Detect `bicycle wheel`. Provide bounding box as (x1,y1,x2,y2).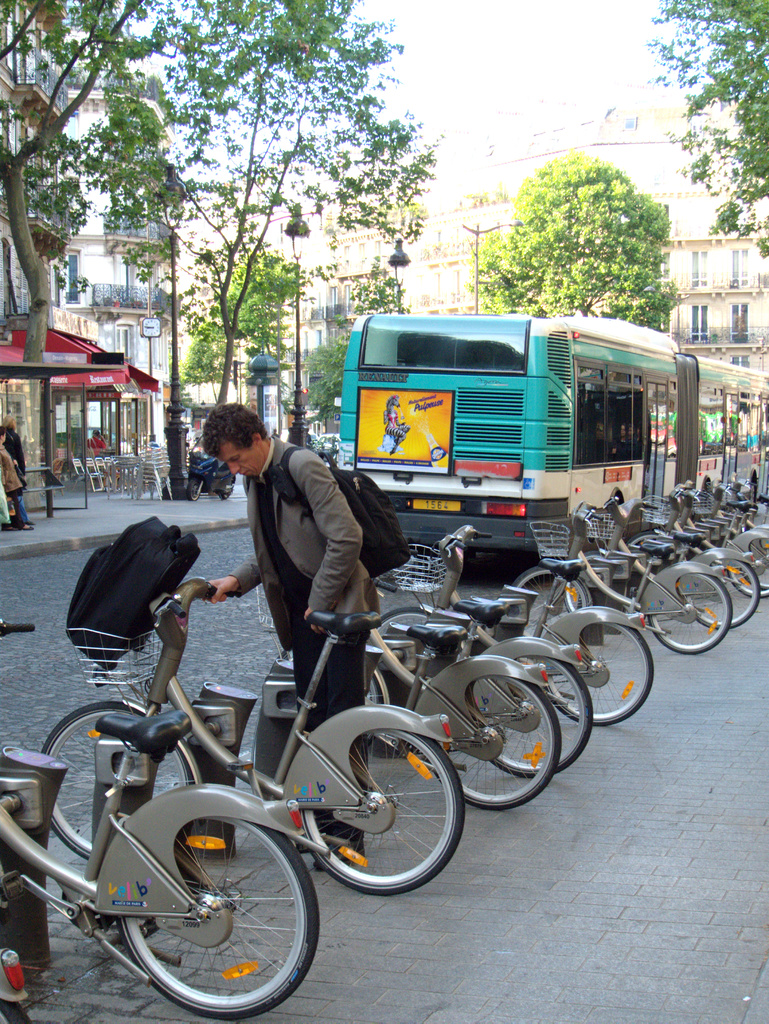
(645,570,734,653).
